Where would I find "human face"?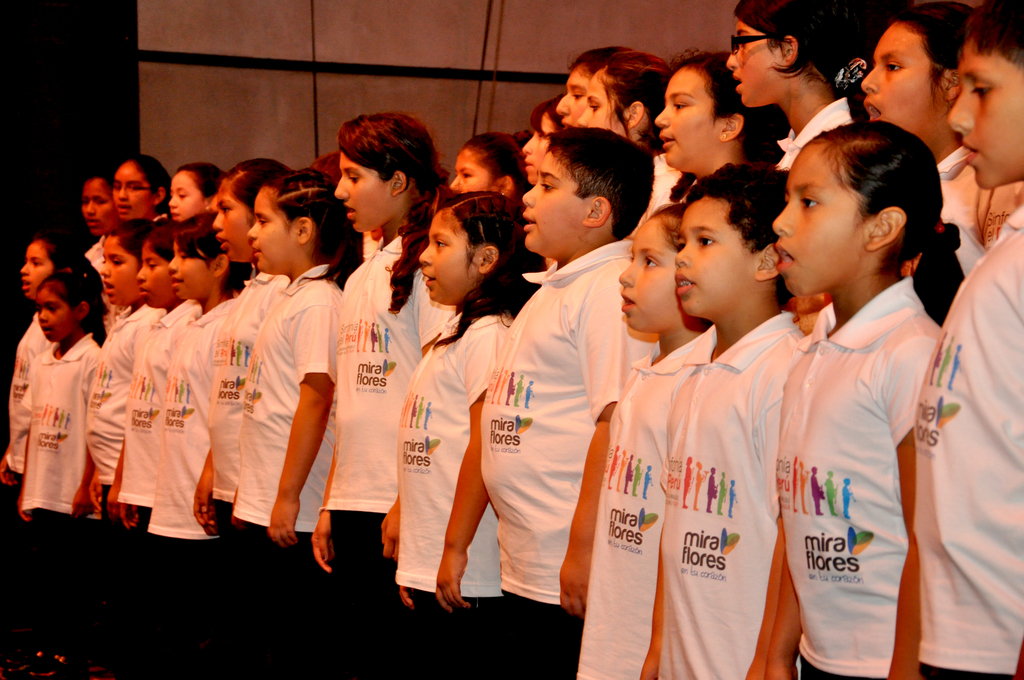
At x1=577, y1=68, x2=622, y2=134.
